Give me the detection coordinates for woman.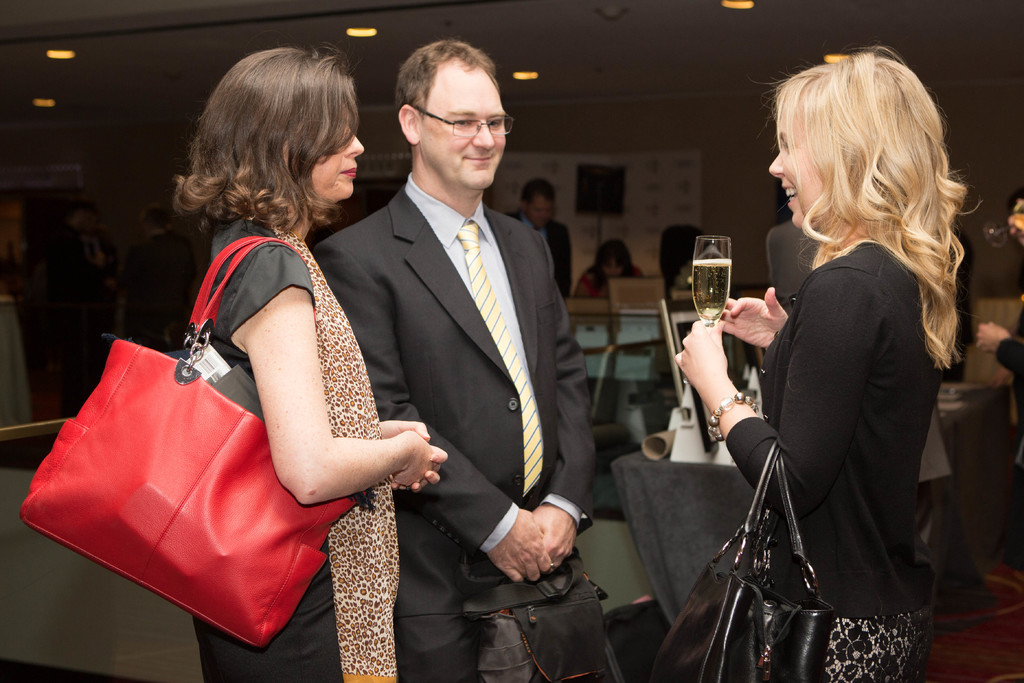
<bbox>172, 31, 447, 682</bbox>.
